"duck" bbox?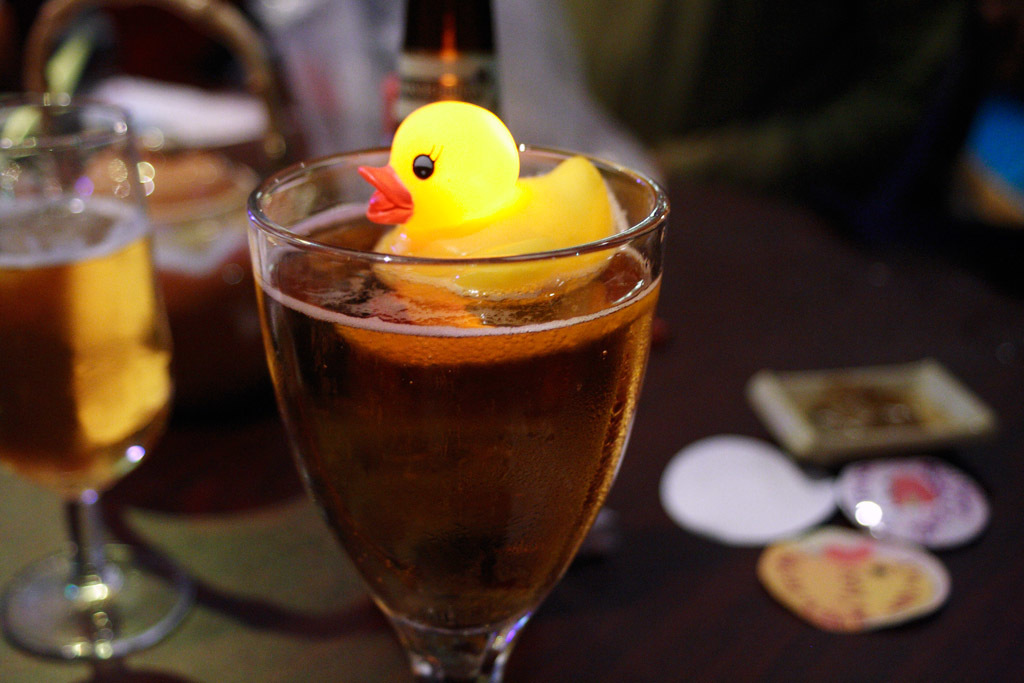
321/100/607/285
